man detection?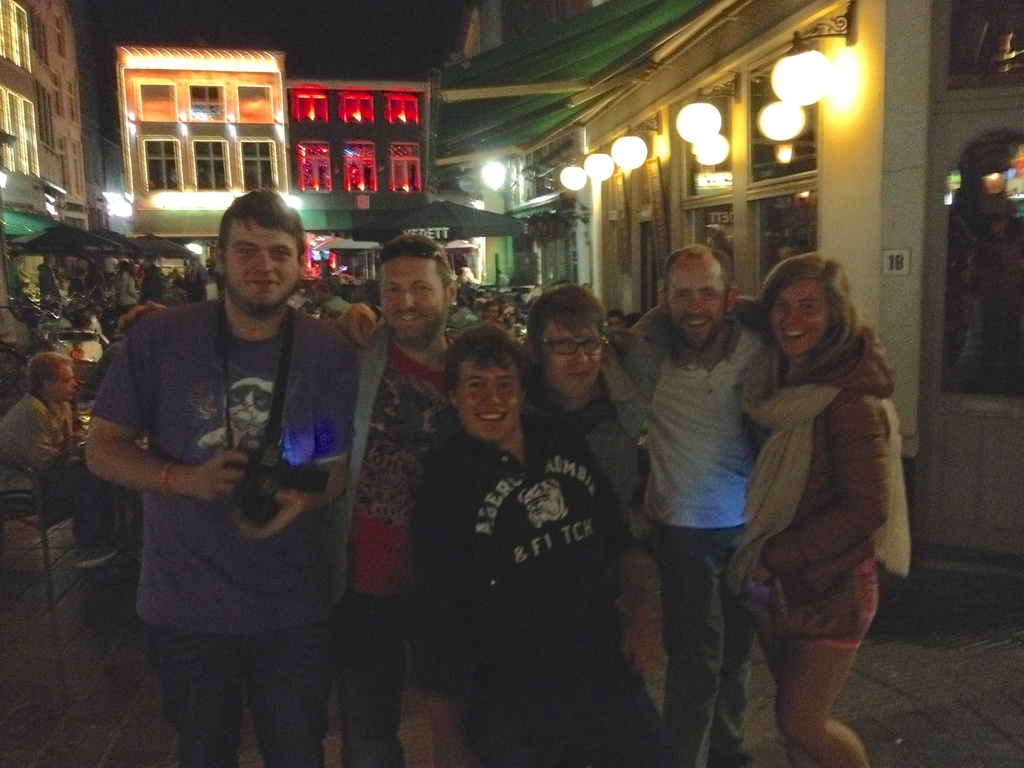
x1=0 y1=353 x2=120 y2=568
